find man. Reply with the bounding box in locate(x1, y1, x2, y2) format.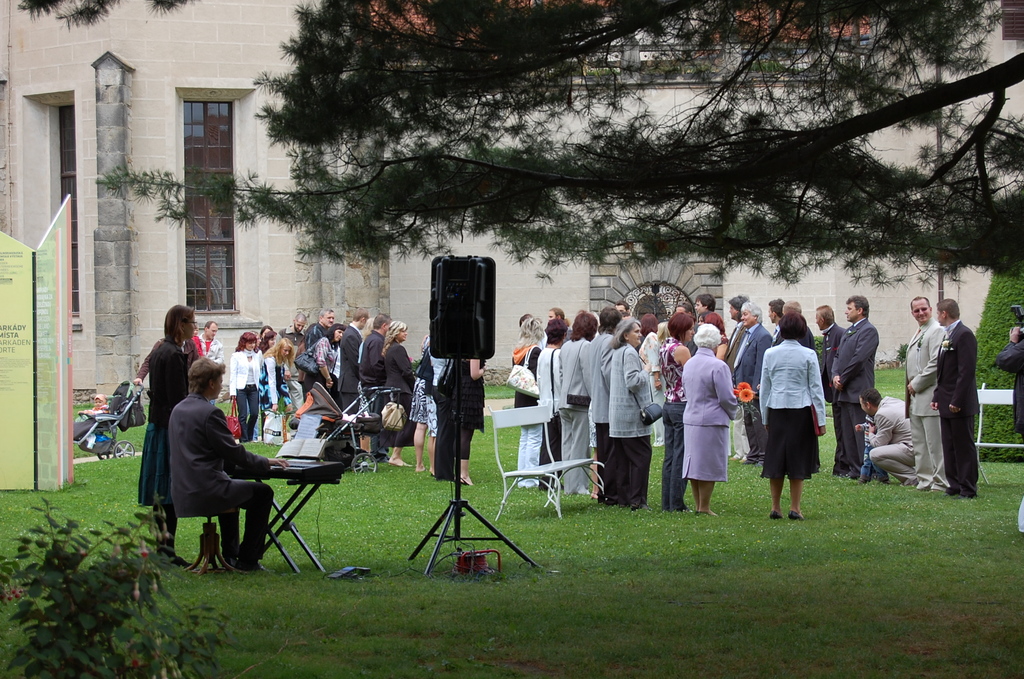
locate(766, 296, 787, 347).
